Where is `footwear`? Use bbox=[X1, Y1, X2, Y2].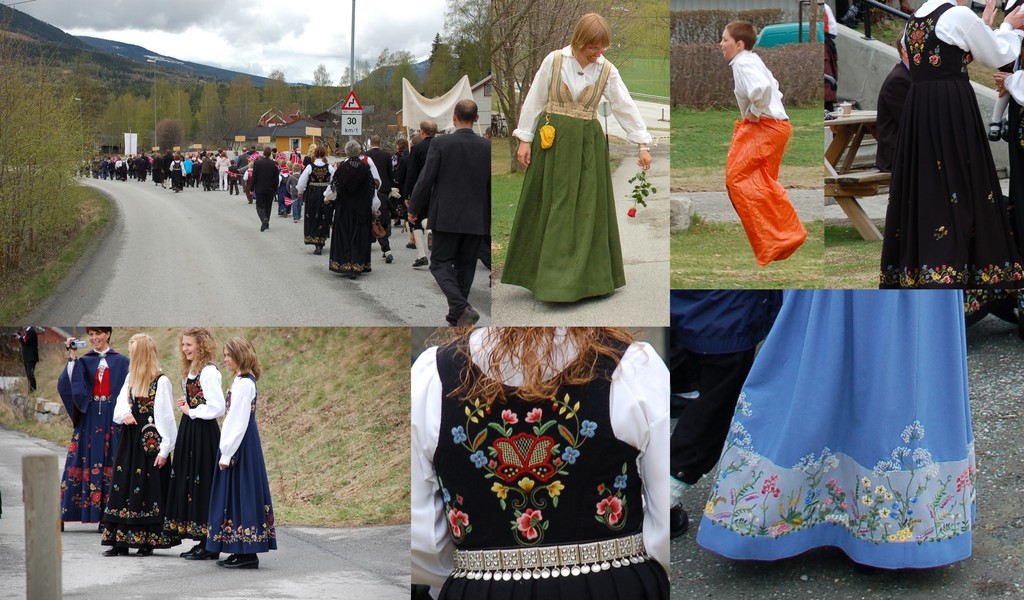
bbox=[456, 306, 477, 328].
